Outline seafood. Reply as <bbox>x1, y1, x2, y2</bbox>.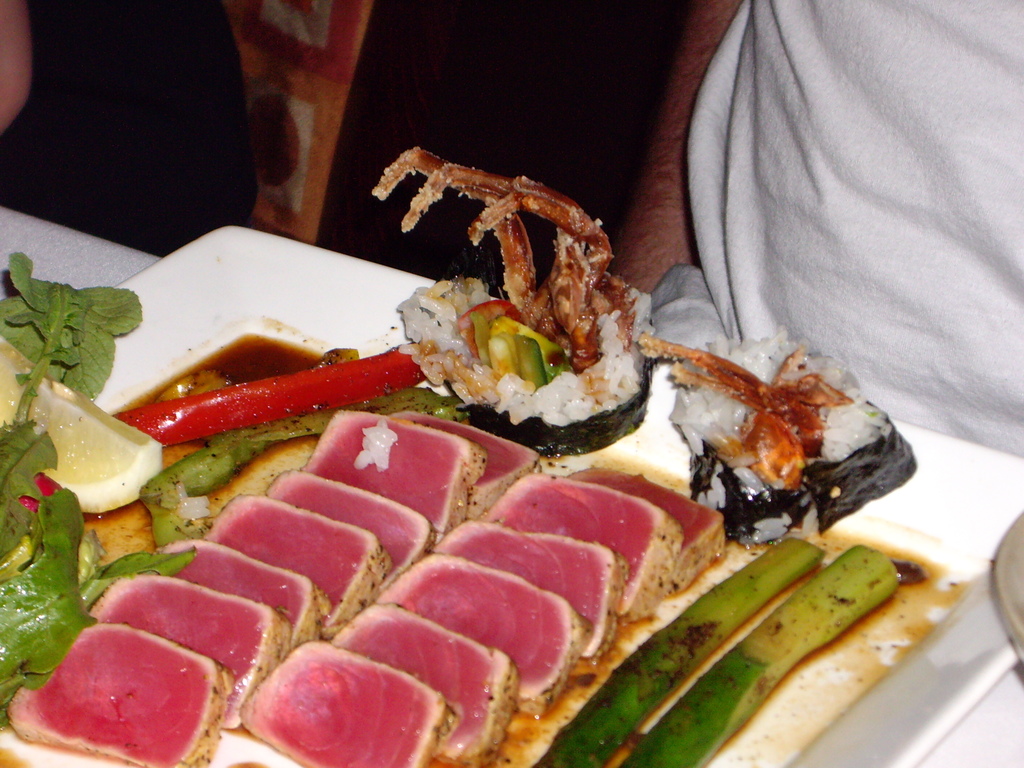
<bbox>371, 146, 636, 433</bbox>.
